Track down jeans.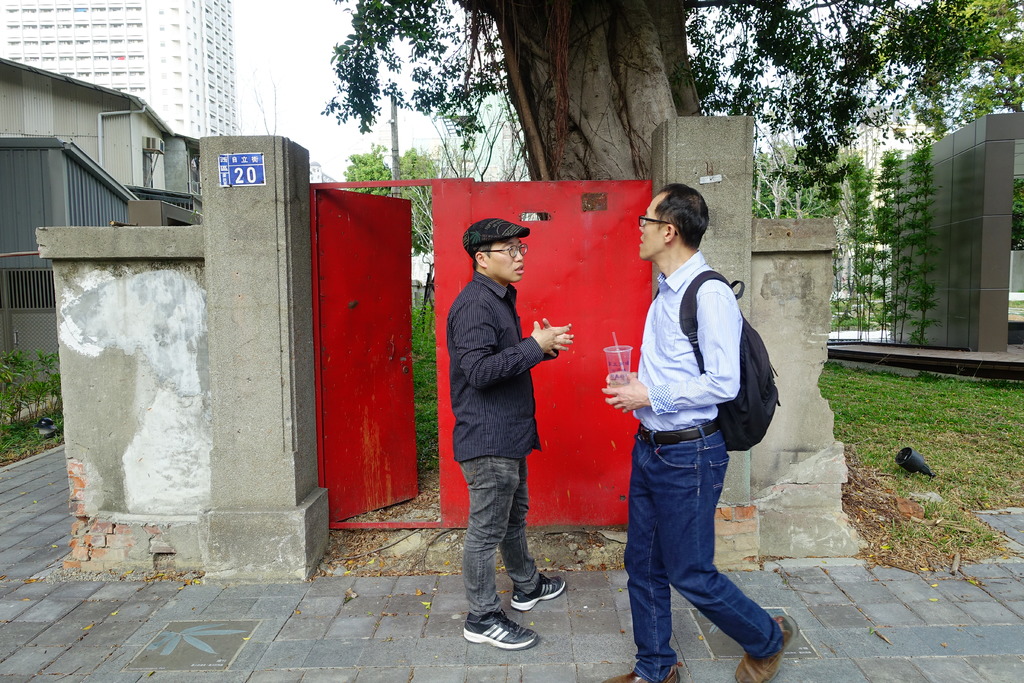
Tracked to bbox(461, 465, 540, 617).
